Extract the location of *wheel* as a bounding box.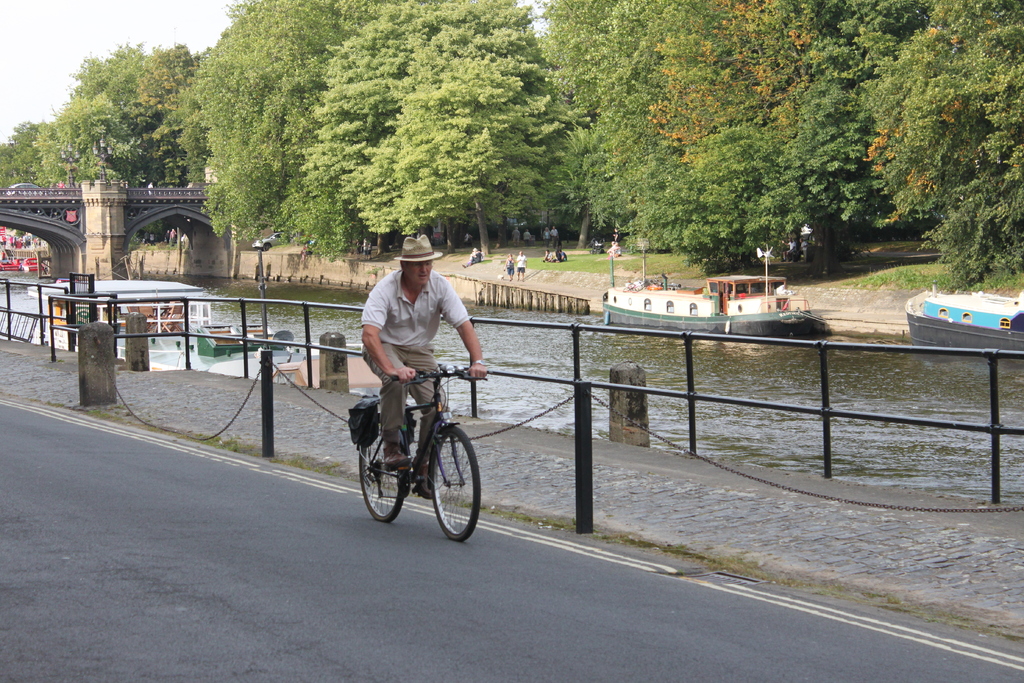
box(354, 420, 403, 526).
